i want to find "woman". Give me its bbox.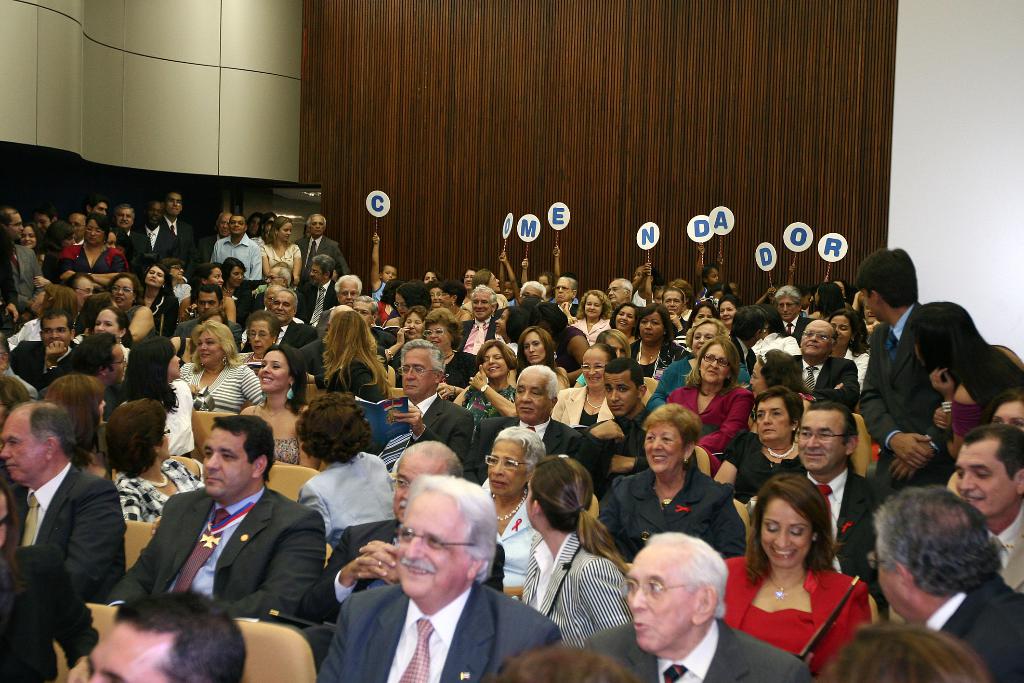
select_region(238, 345, 300, 463).
